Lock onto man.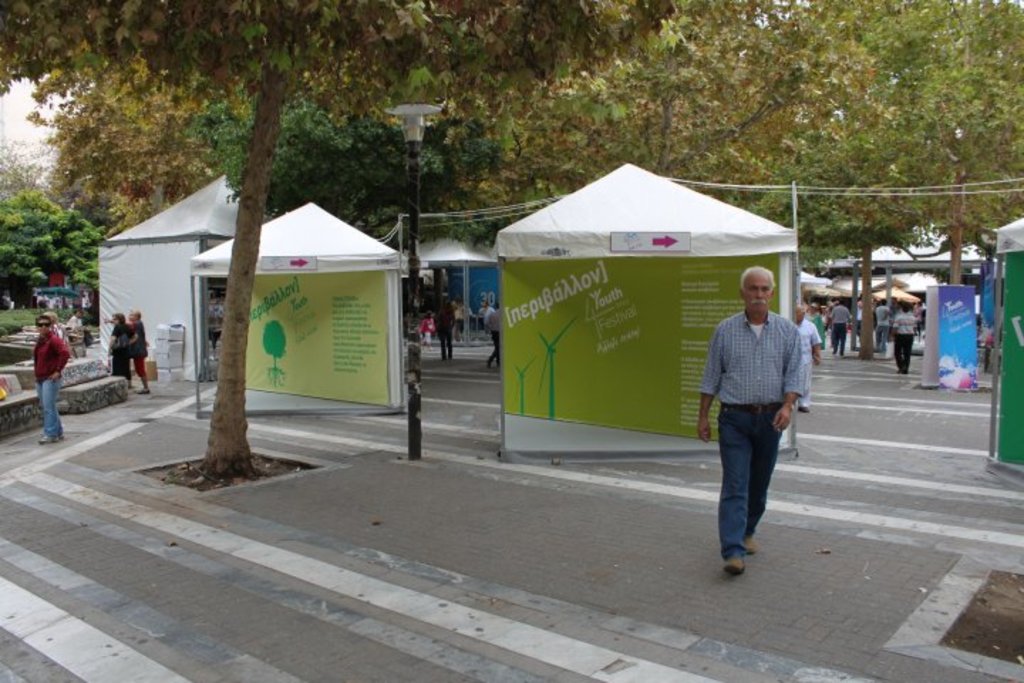
Locked: BBox(695, 260, 796, 593).
